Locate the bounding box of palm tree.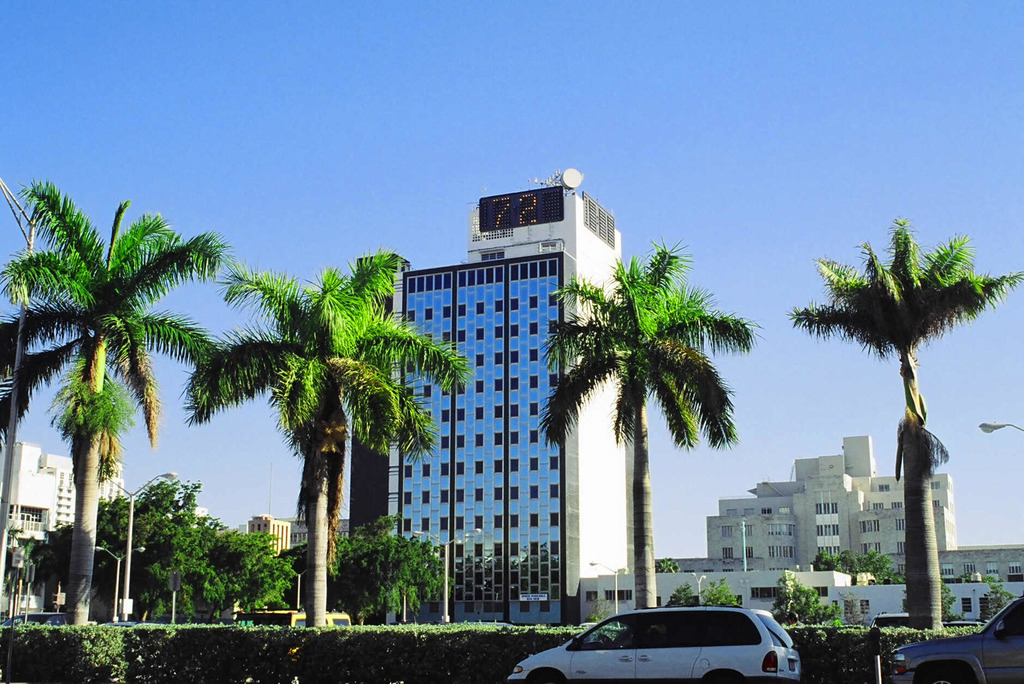
Bounding box: (541, 246, 758, 628).
